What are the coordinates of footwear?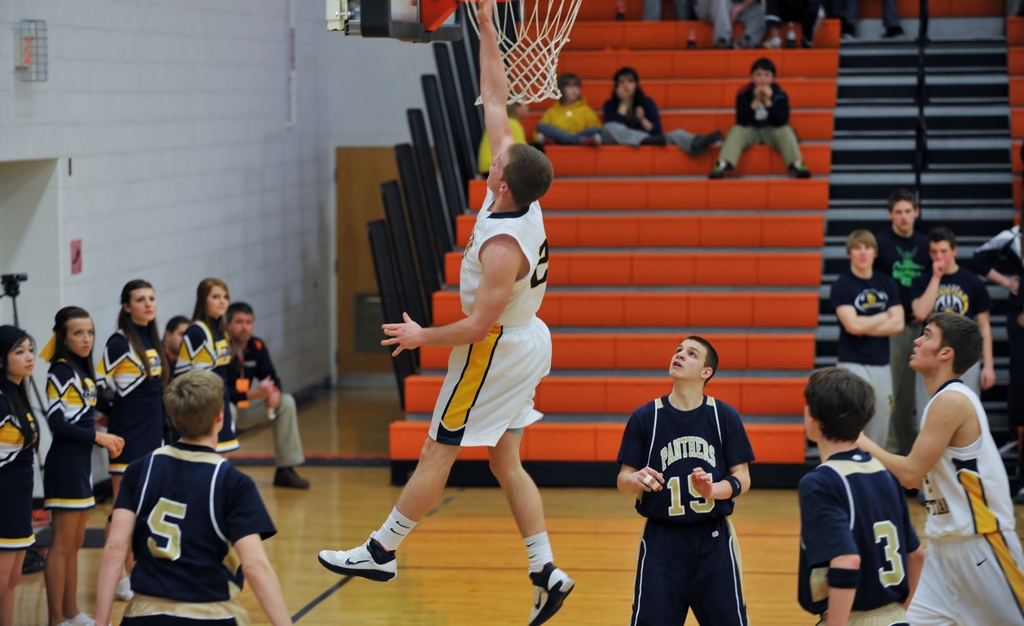
<region>785, 161, 812, 179</region>.
